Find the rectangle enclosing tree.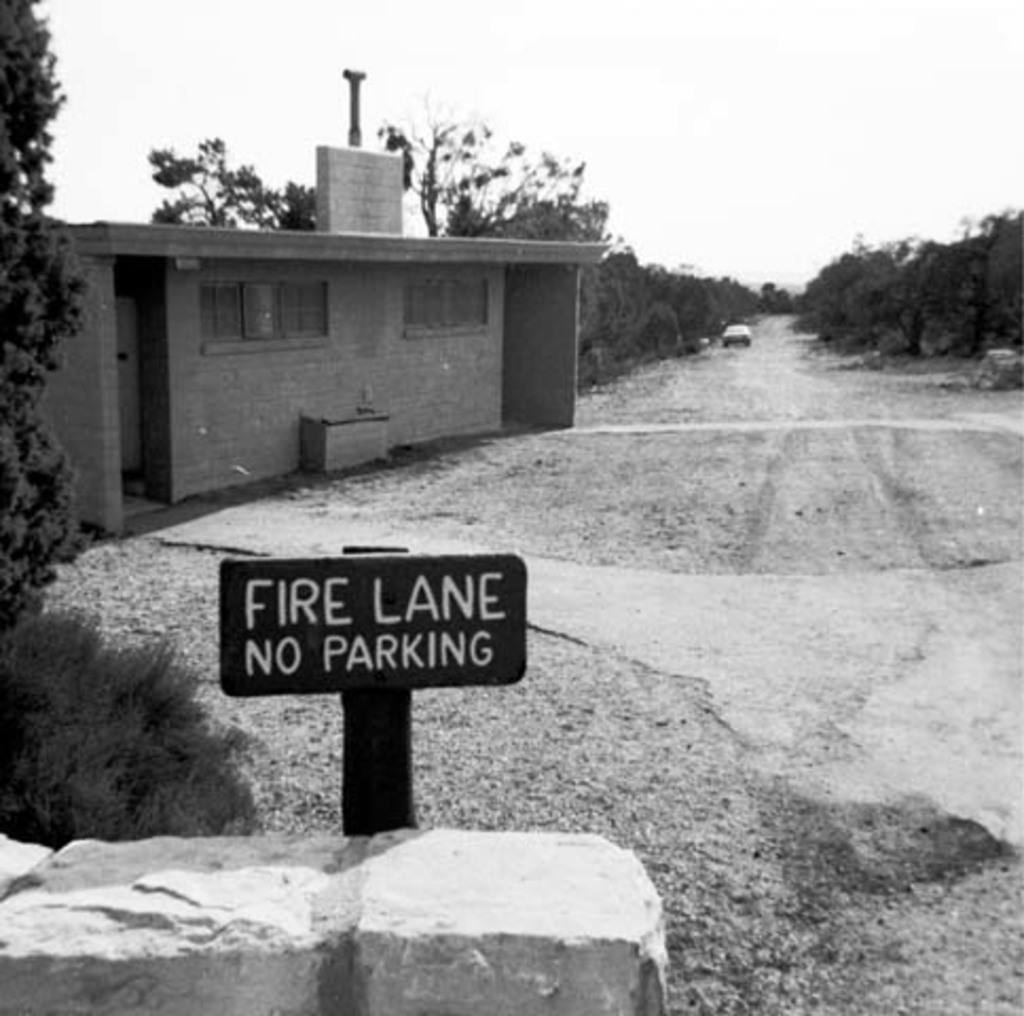
pyautogui.locateOnScreen(0, 13, 55, 629).
